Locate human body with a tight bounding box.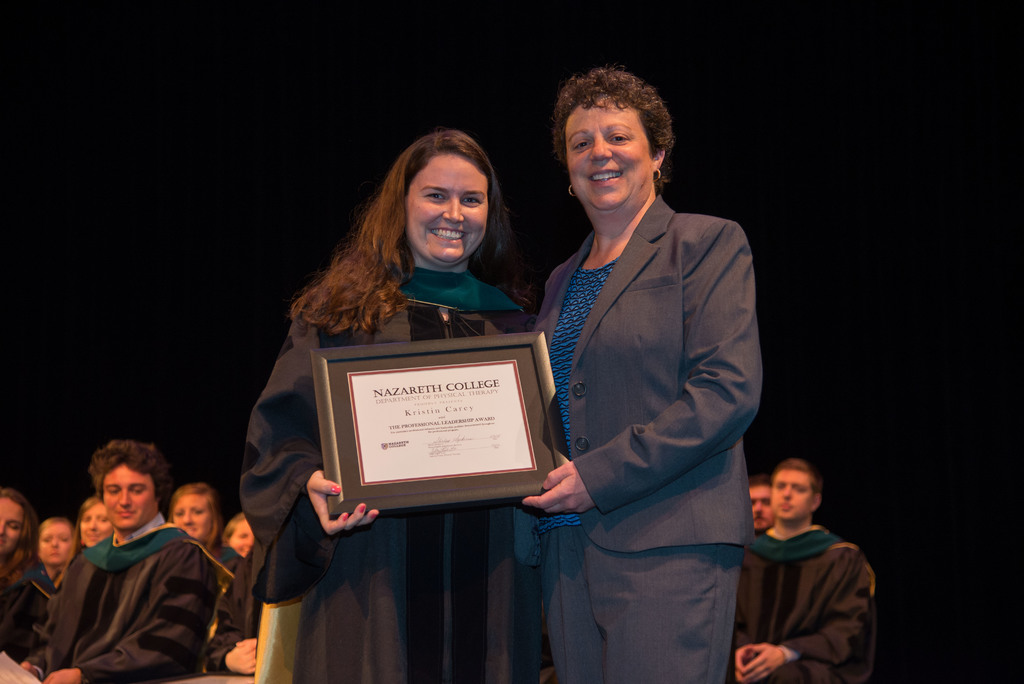
locate(35, 510, 76, 589).
